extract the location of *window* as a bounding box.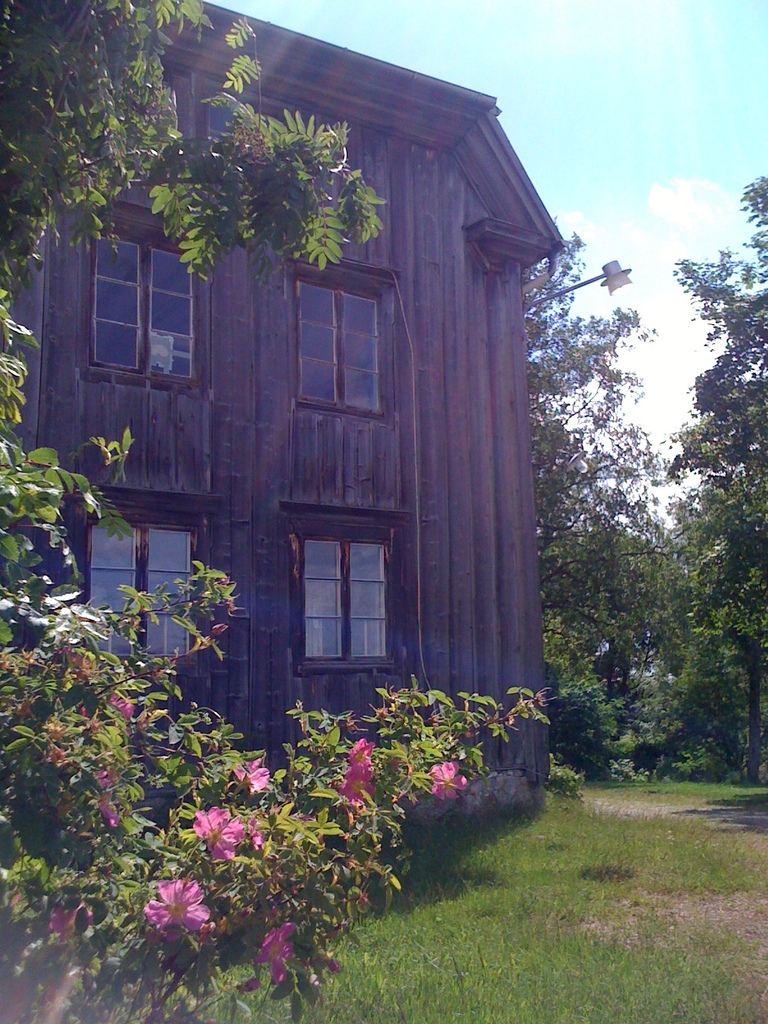
rect(89, 234, 205, 383).
